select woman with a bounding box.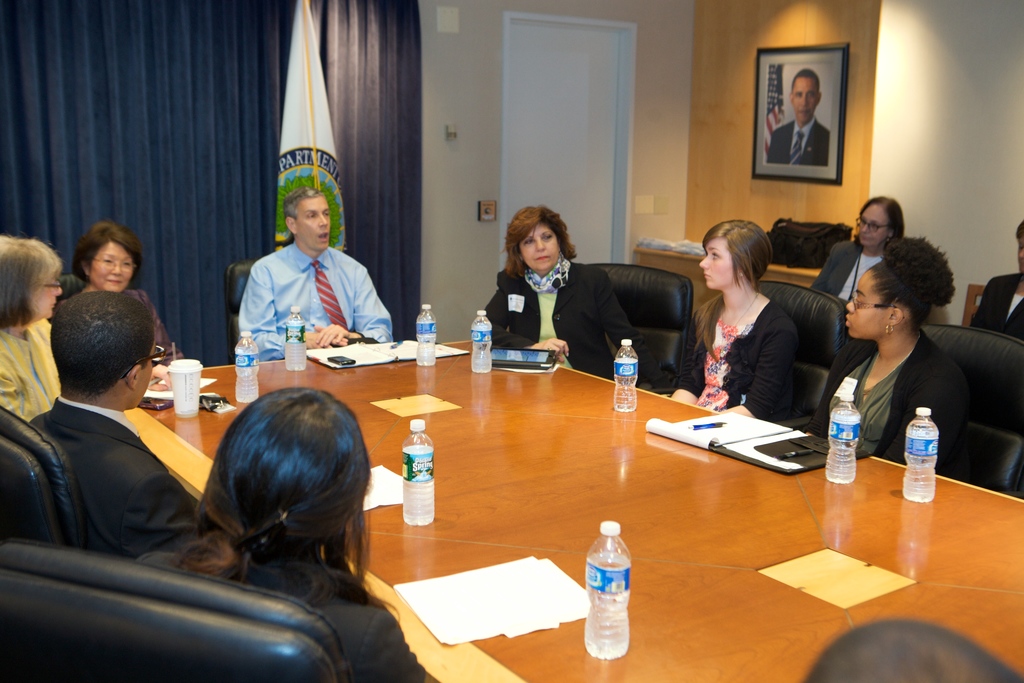
(left=0, top=229, right=76, bottom=425).
